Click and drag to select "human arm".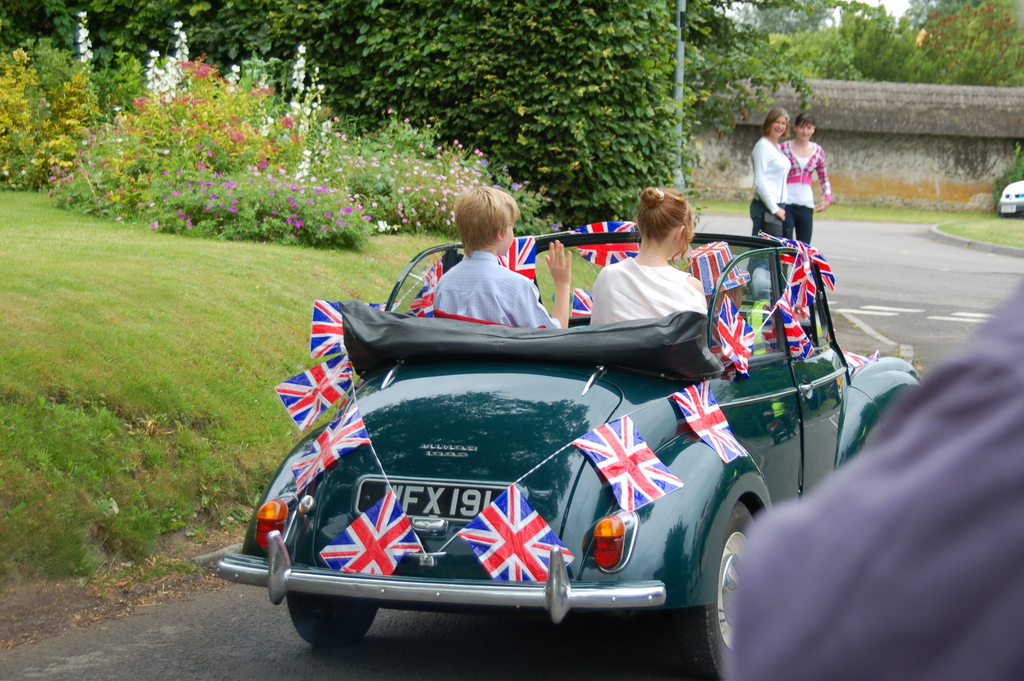
Selection: 422, 266, 448, 325.
